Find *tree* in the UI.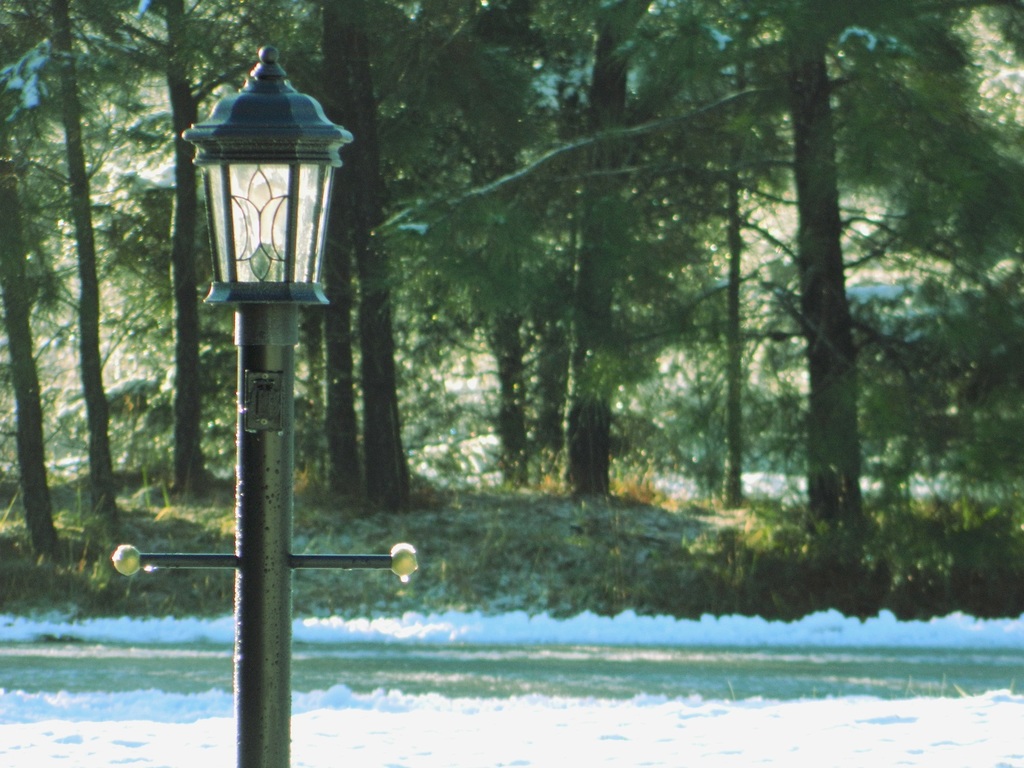
UI element at 419/0/563/479.
